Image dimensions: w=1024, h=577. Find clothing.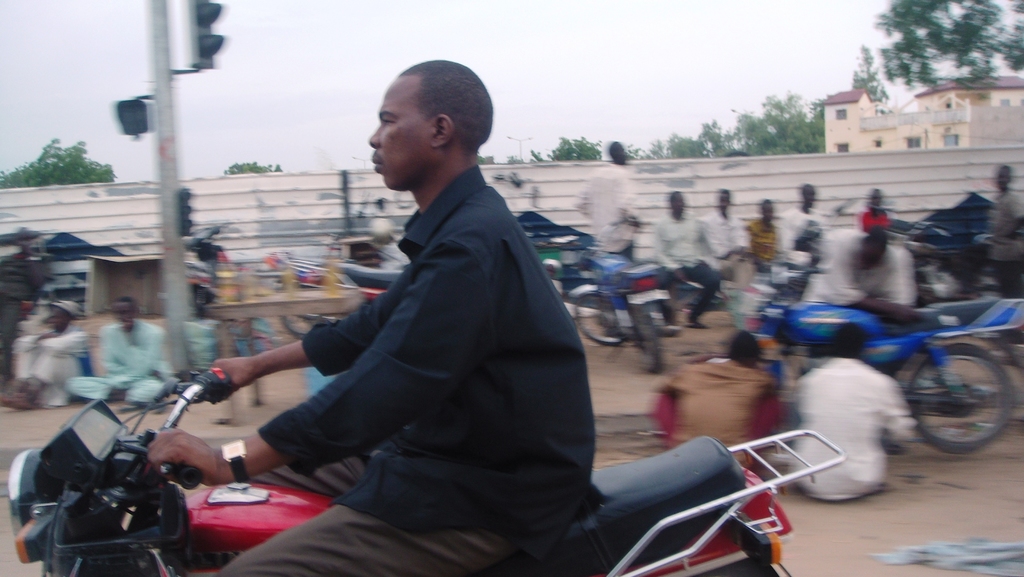
pyautogui.locateOnScreen(67, 319, 165, 410).
